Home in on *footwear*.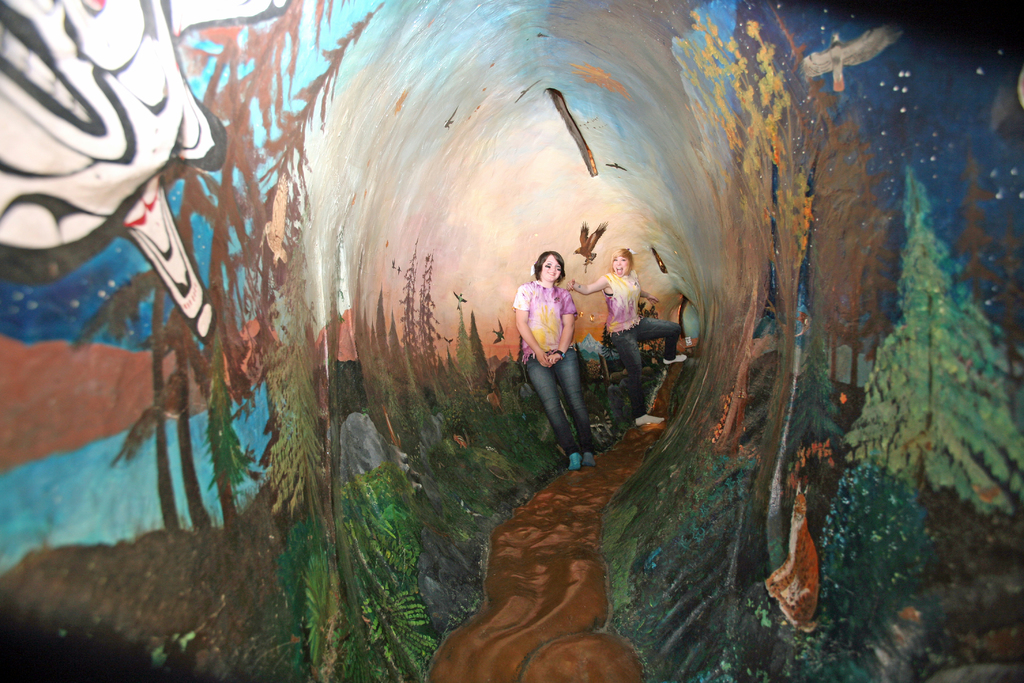
Homed in at box=[662, 356, 687, 365].
